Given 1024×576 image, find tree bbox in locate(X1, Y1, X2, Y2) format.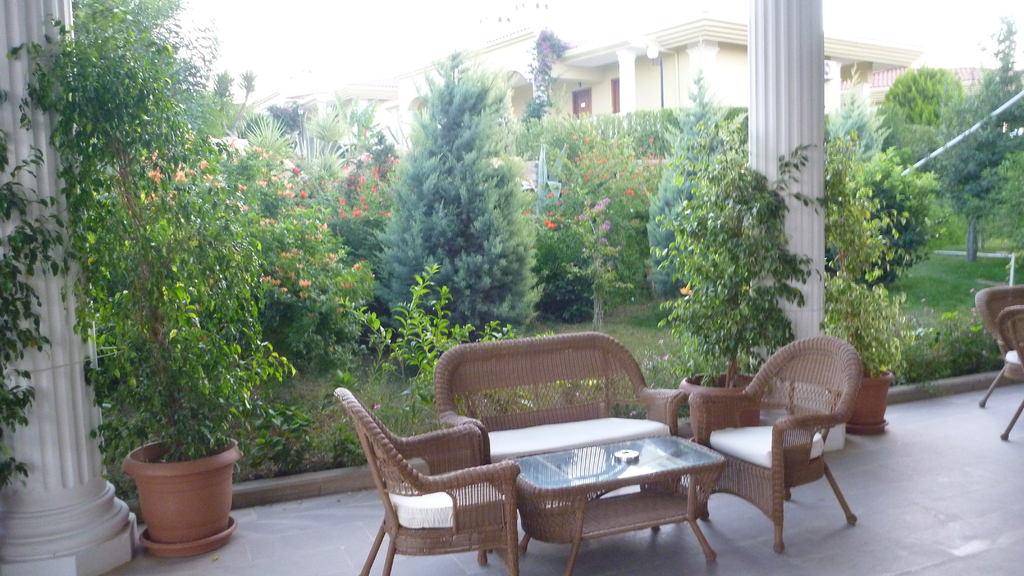
locate(606, 105, 666, 319).
